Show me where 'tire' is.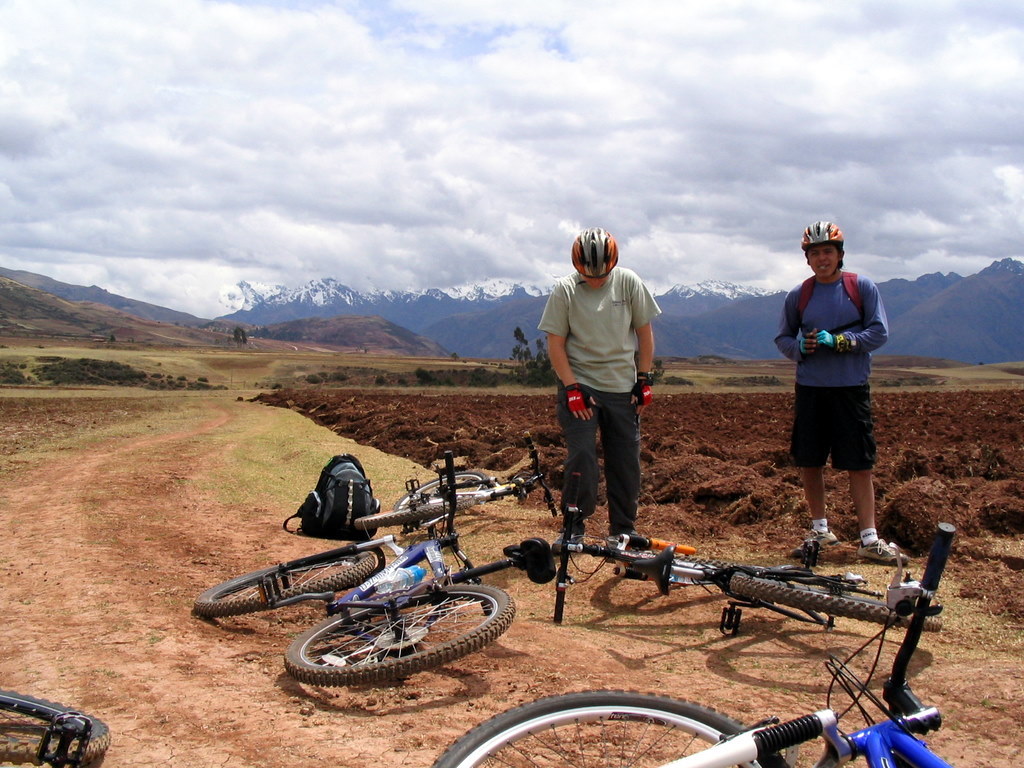
'tire' is at x1=725, y1=571, x2=956, y2=626.
